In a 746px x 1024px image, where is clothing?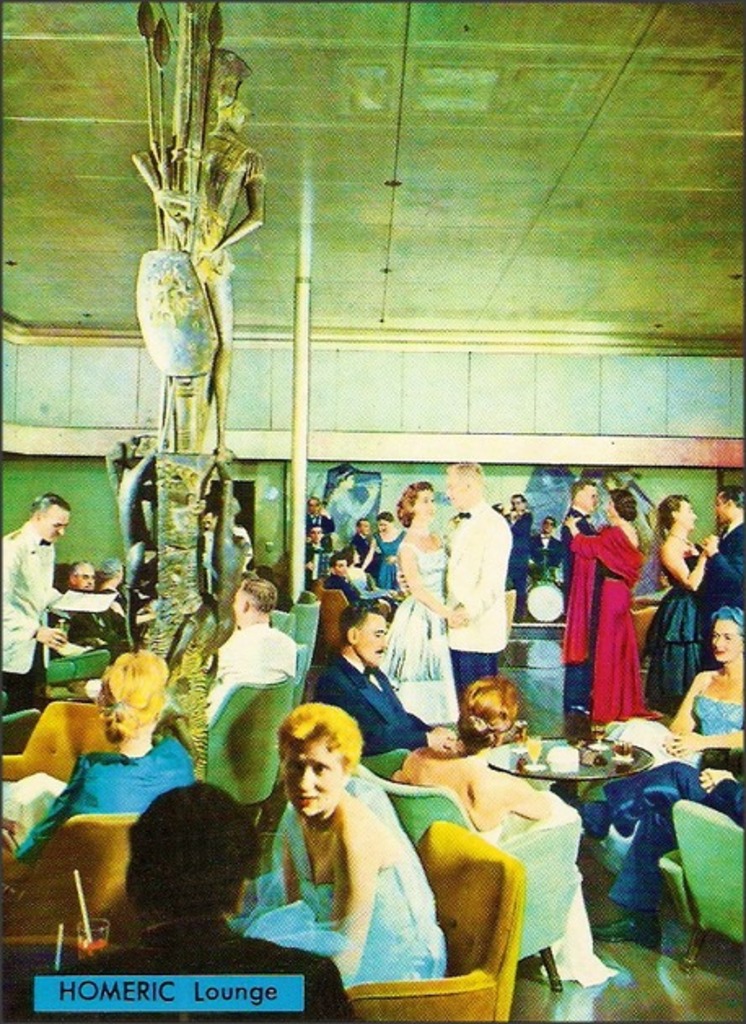
{"x1": 572, "y1": 505, "x2": 669, "y2": 733}.
